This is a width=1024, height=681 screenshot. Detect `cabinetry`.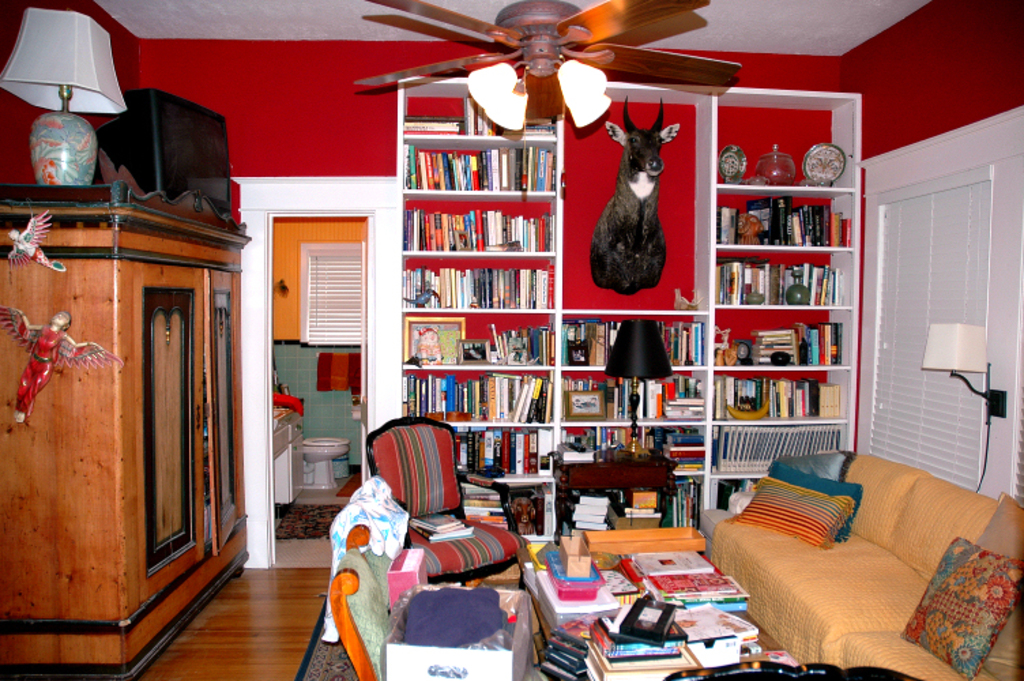
[left=267, top=398, right=306, bottom=535].
